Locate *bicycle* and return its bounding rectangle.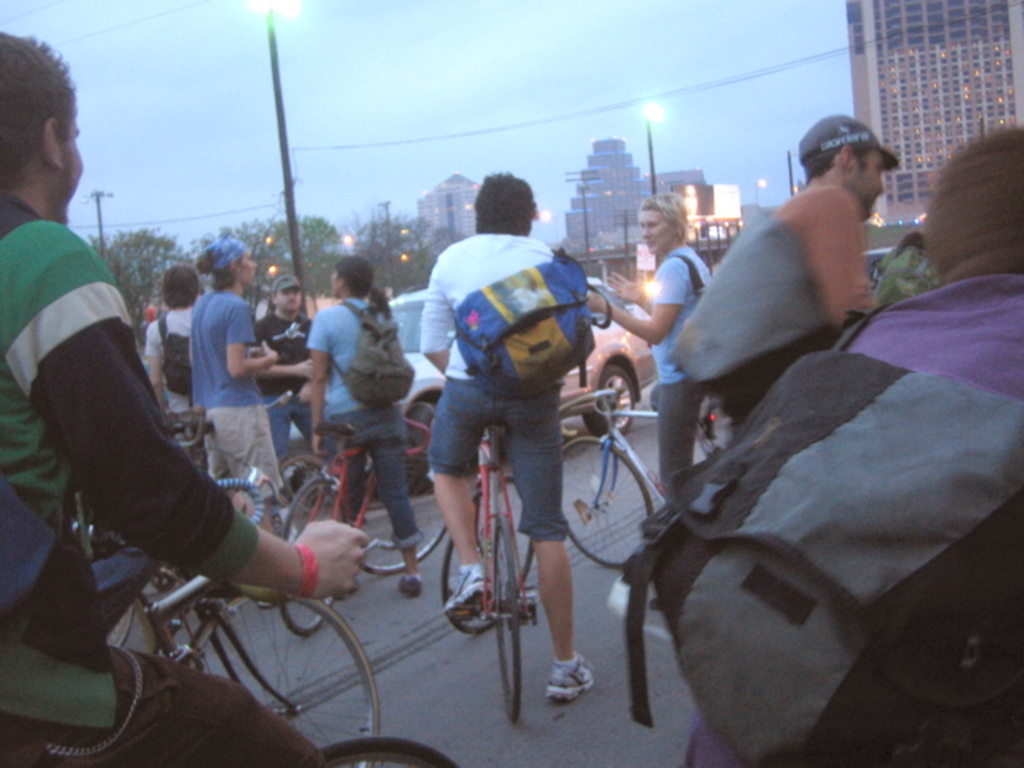
box=[556, 374, 731, 572].
